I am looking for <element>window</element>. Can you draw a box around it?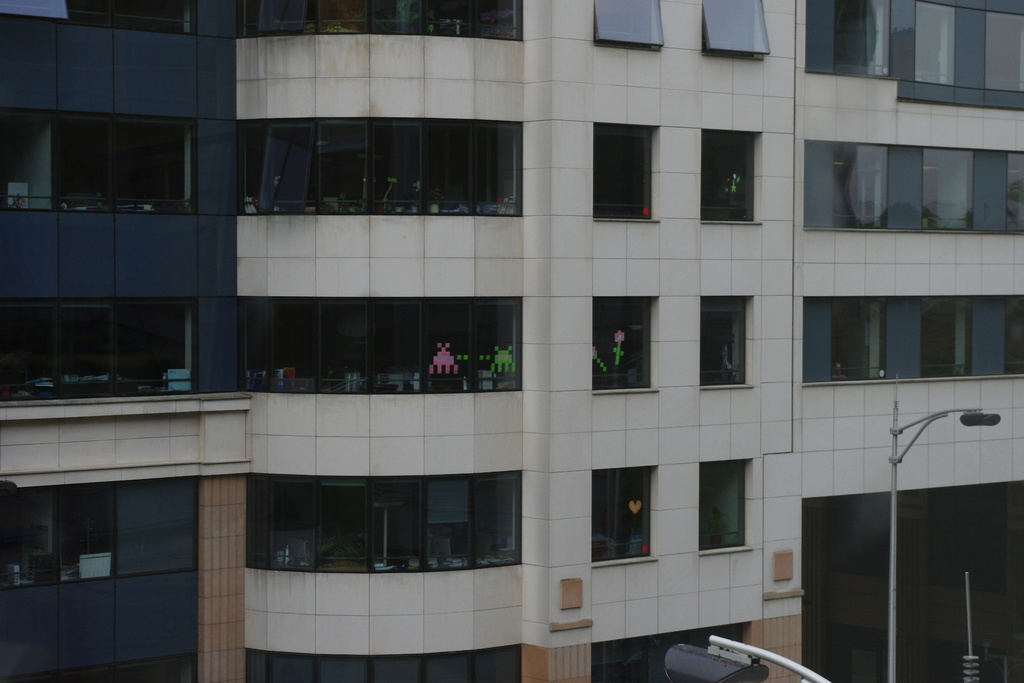
Sure, the bounding box is x1=687, y1=281, x2=775, y2=406.
